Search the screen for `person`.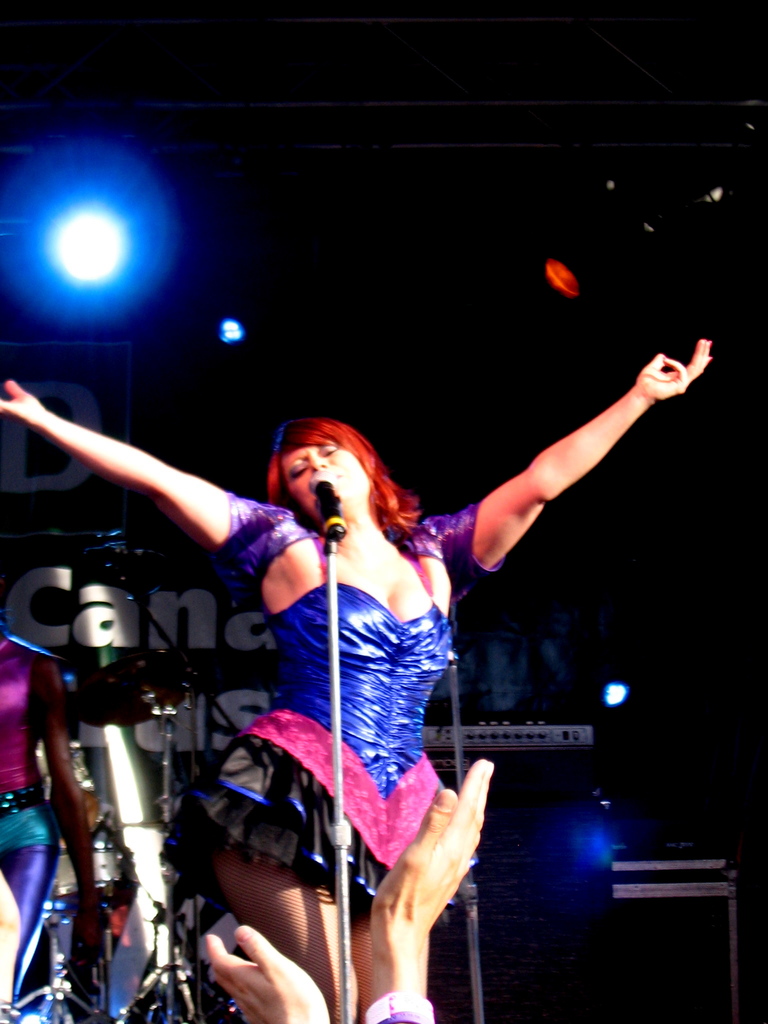
Found at 193/756/493/1023.
